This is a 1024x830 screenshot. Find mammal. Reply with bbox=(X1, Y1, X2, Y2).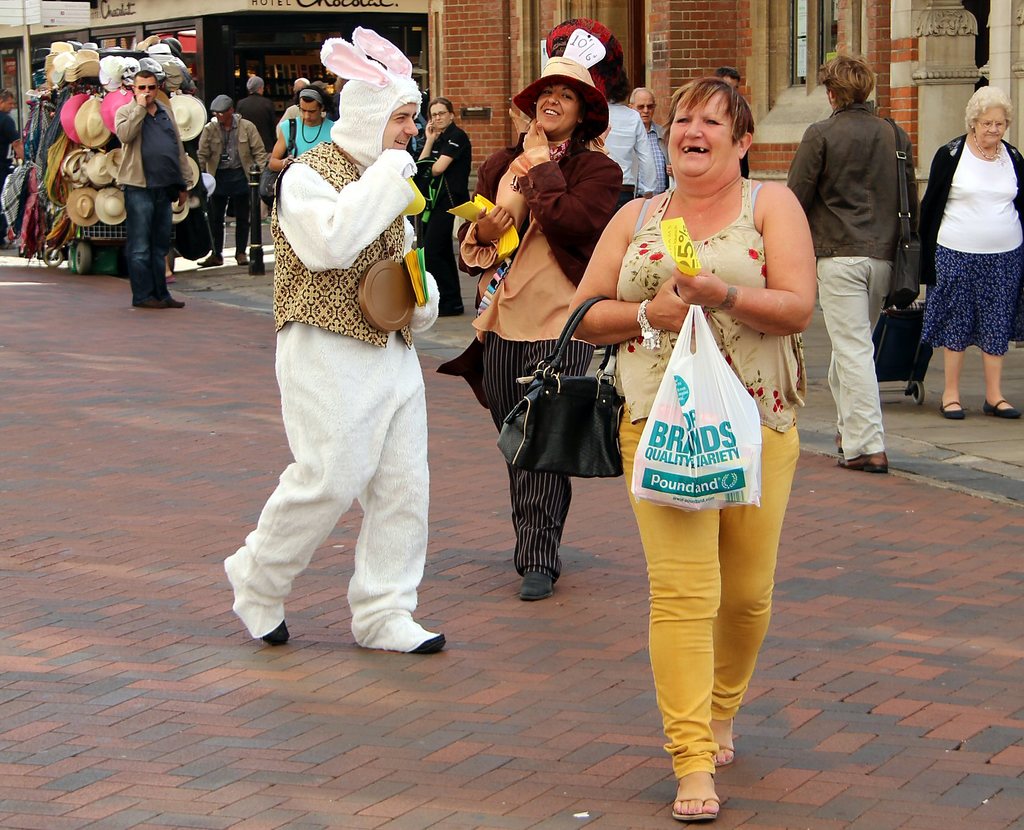
bbox=(624, 84, 673, 196).
